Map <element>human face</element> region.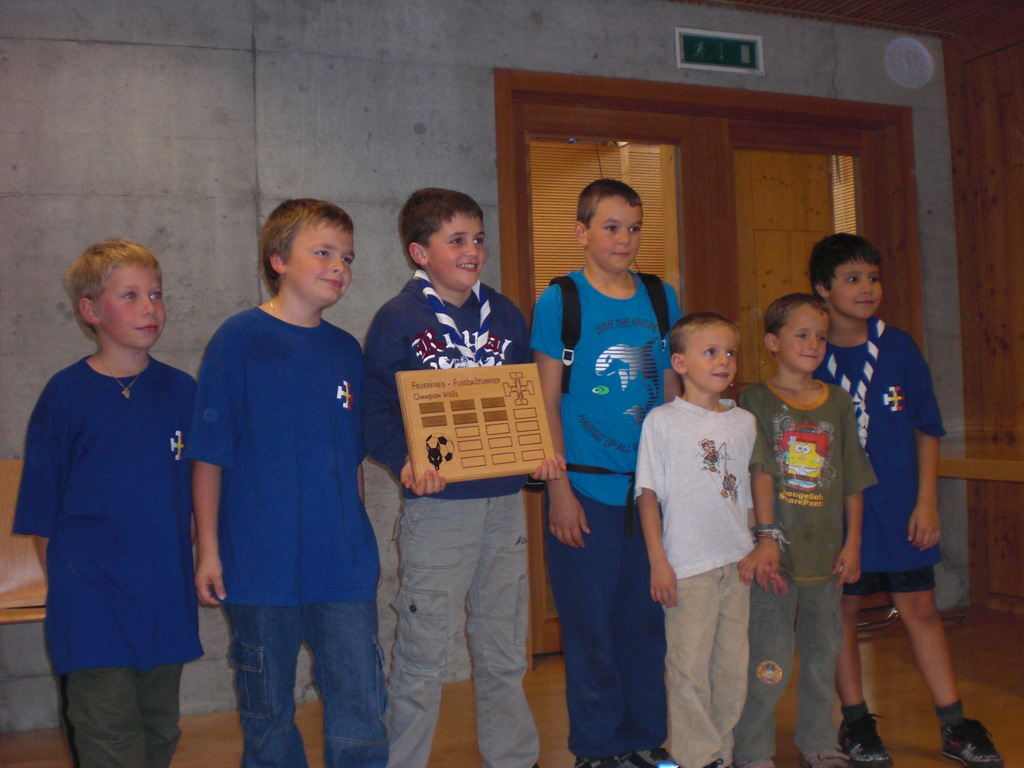
Mapped to [x1=829, y1=257, x2=882, y2=320].
